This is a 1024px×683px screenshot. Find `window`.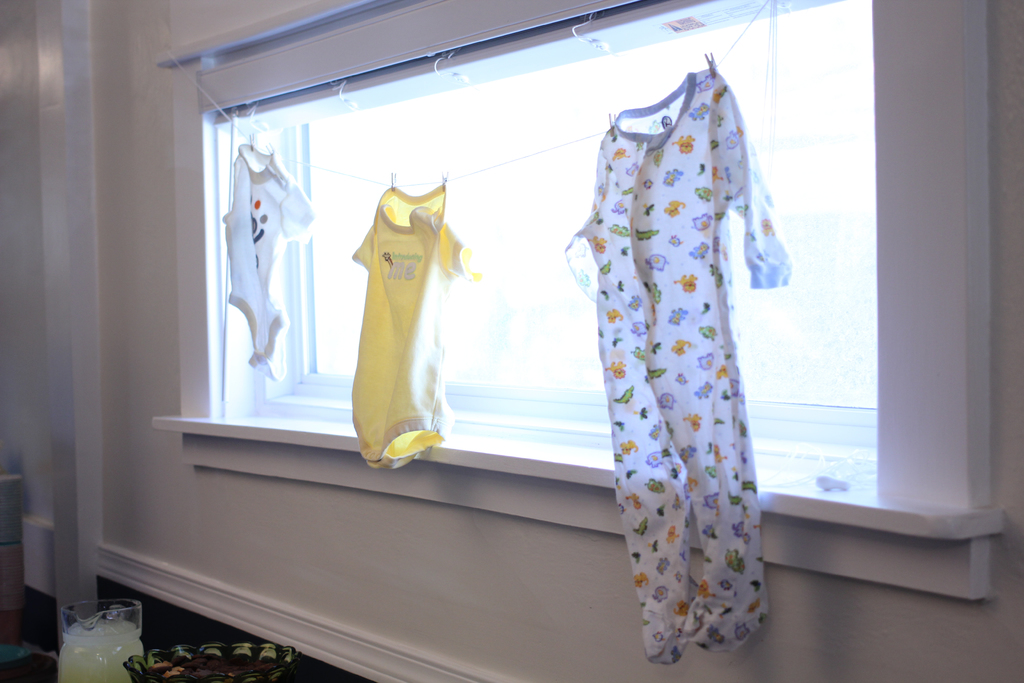
Bounding box: <bbox>104, 0, 909, 549</bbox>.
